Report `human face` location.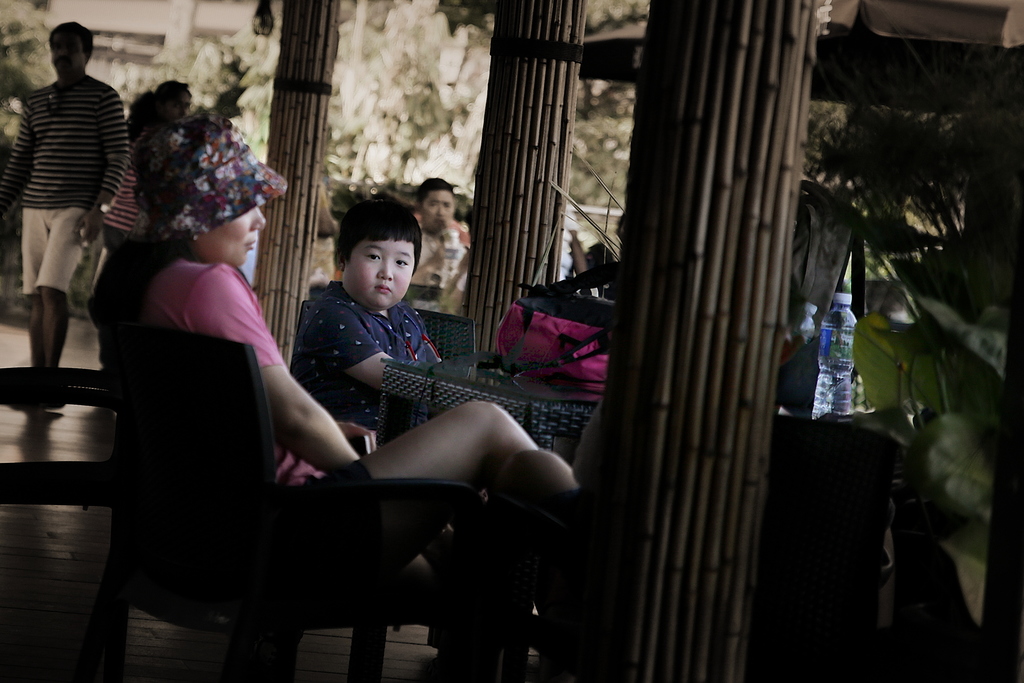
Report: [200,206,266,267].
